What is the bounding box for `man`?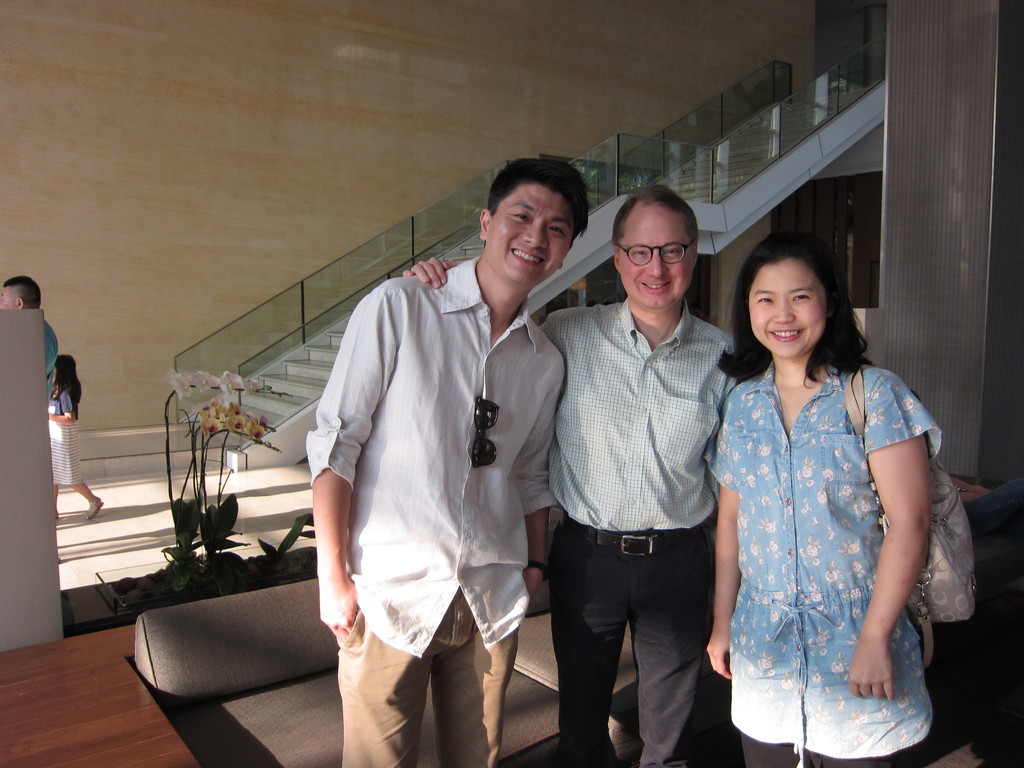
<box>310,173,573,759</box>.
